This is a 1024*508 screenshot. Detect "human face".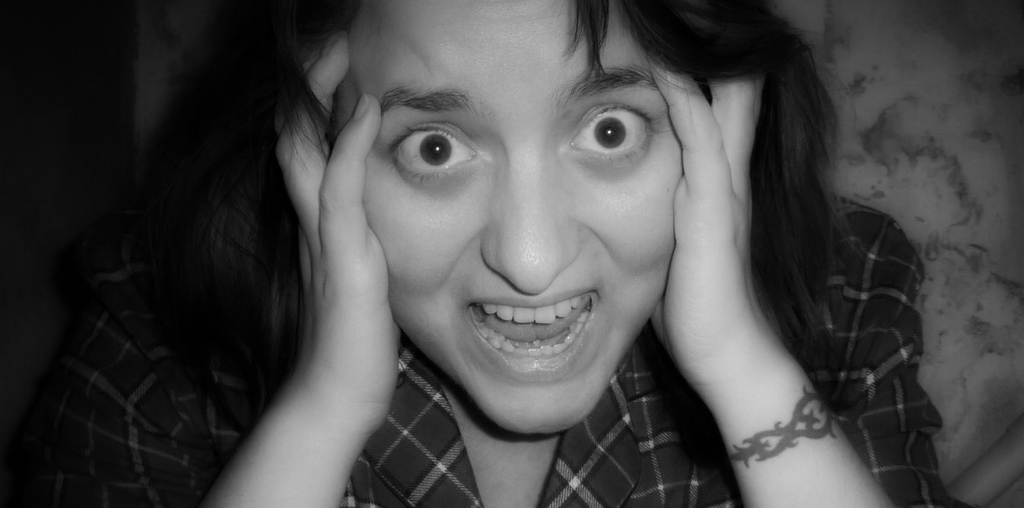
l=327, t=0, r=687, b=430.
